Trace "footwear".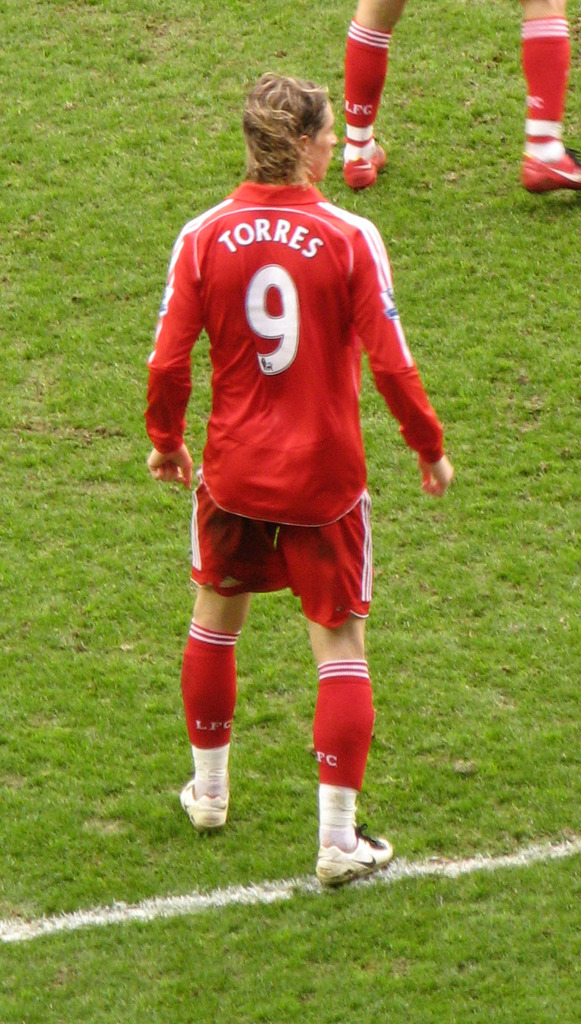
Traced to <bbox>316, 822, 390, 886</bbox>.
